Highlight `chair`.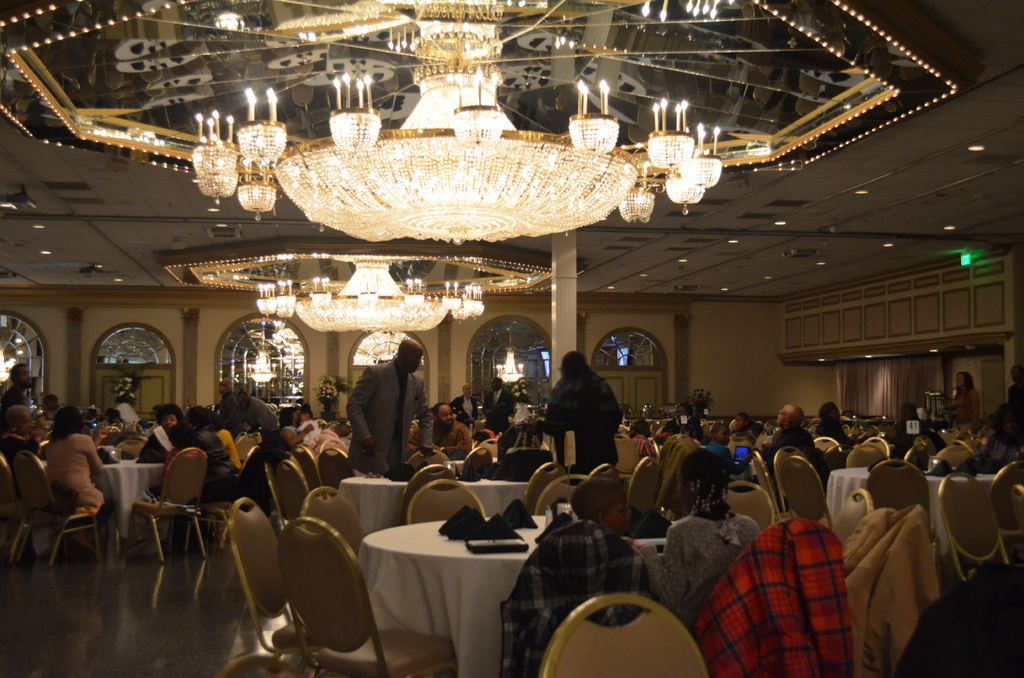
Highlighted region: box=[404, 472, 483, 528].
